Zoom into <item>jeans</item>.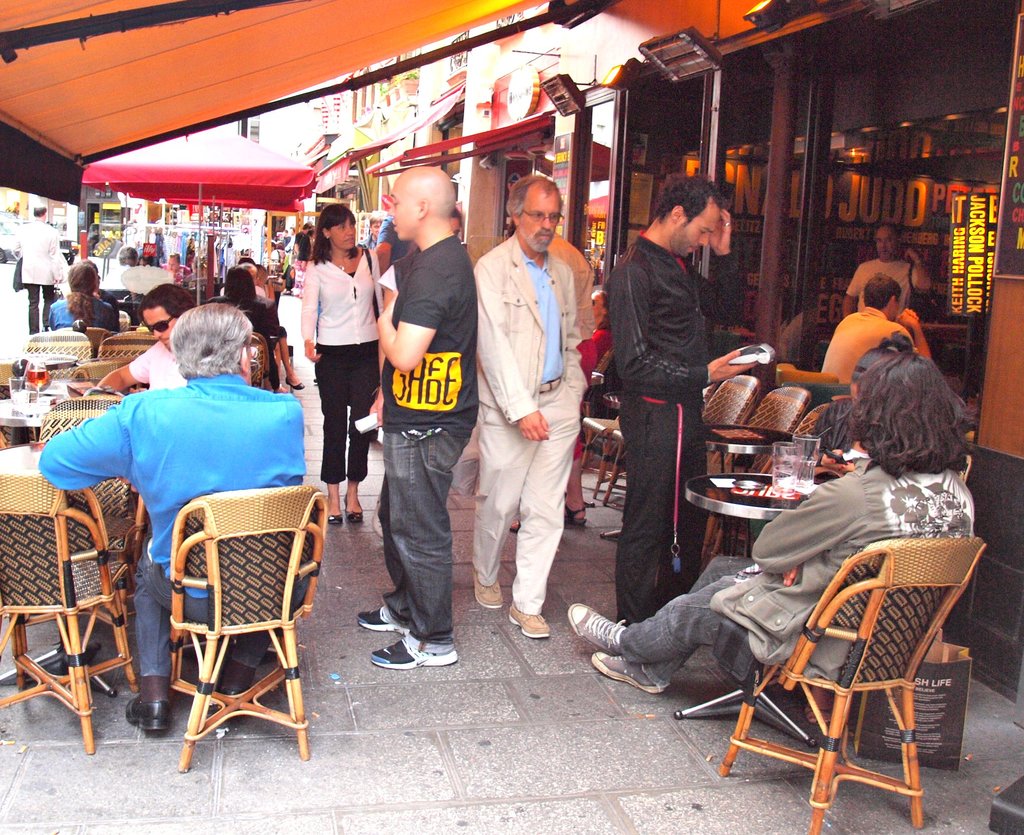
Zoom target: box=[118, 514, 337, 686].
